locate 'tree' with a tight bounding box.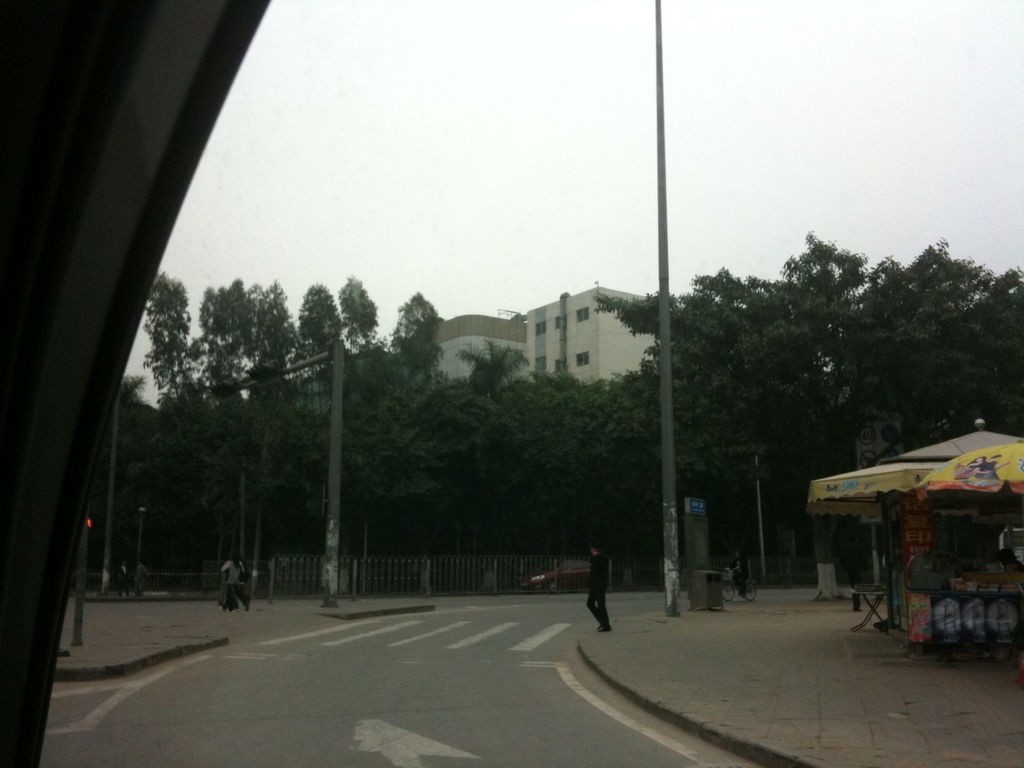
locate(607, 362, 729, 463).
